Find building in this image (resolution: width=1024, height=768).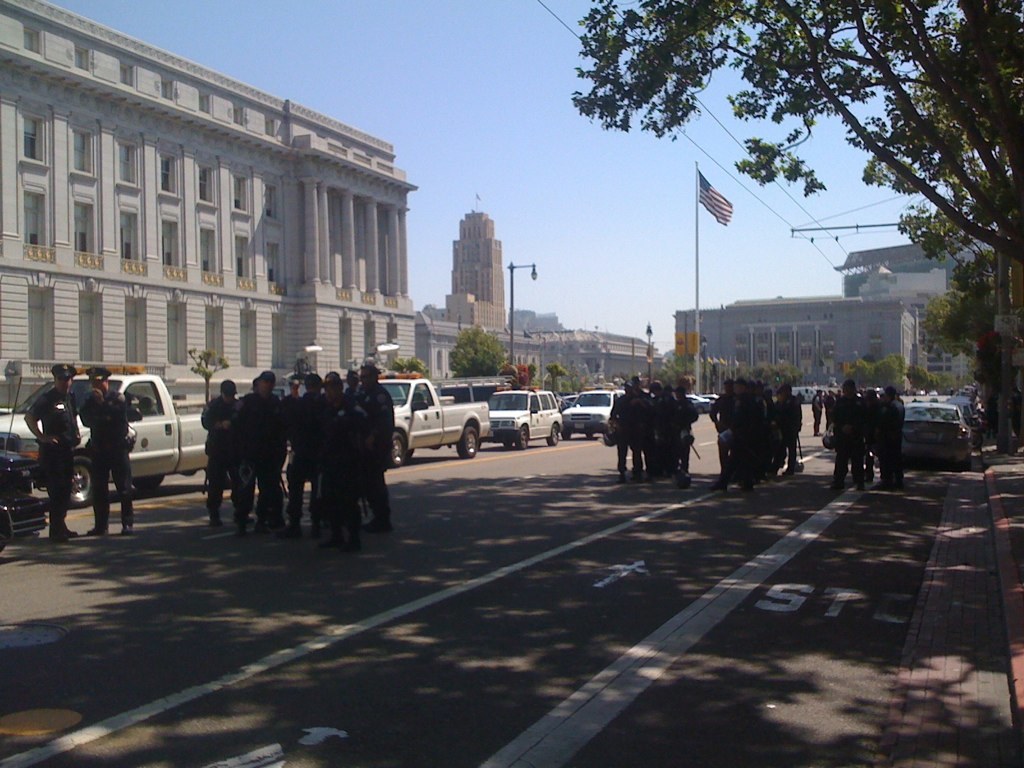
crop(669, 247, 973, 392).
